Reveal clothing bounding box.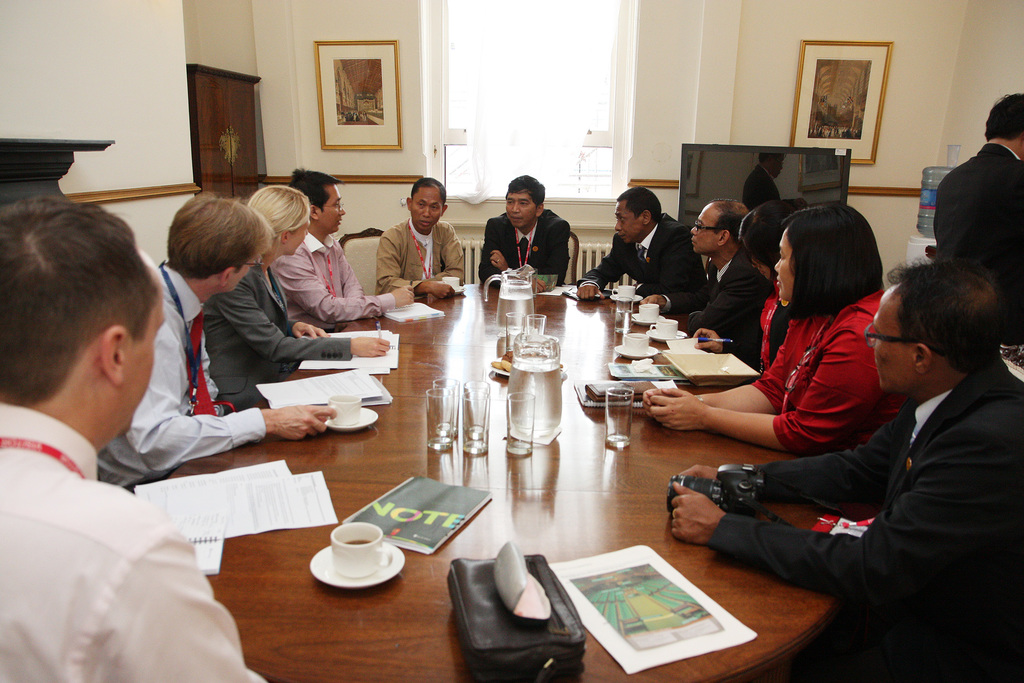
Revealed: pyautogui.locateOnScreen(207, 247, 337, 428).
